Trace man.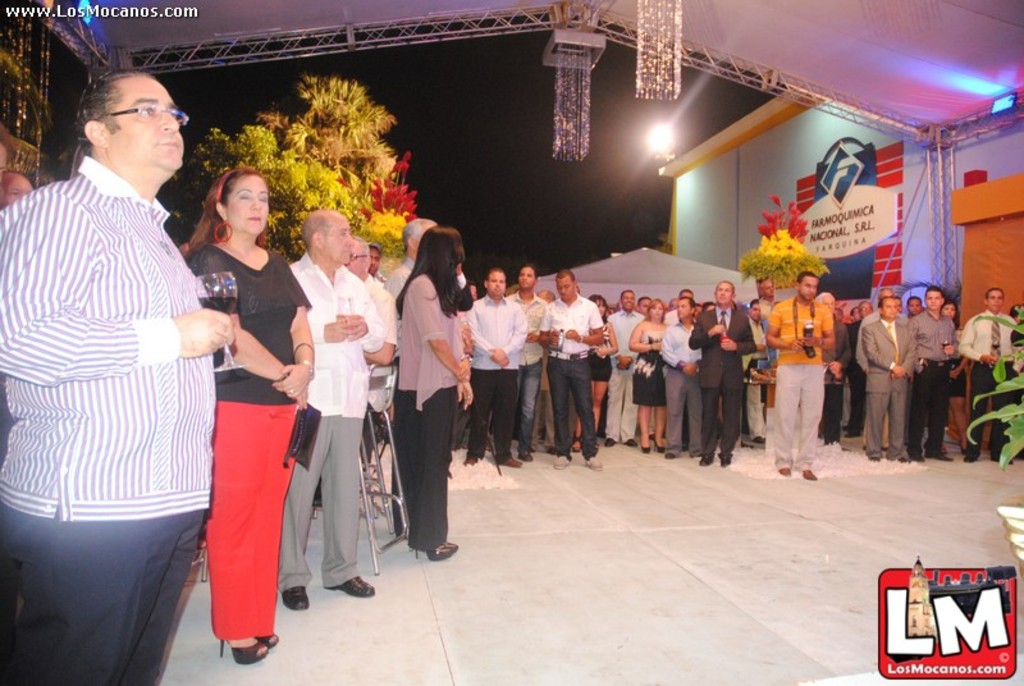
Traced to <bbox>278, 209, 381, 610</bbox>.
